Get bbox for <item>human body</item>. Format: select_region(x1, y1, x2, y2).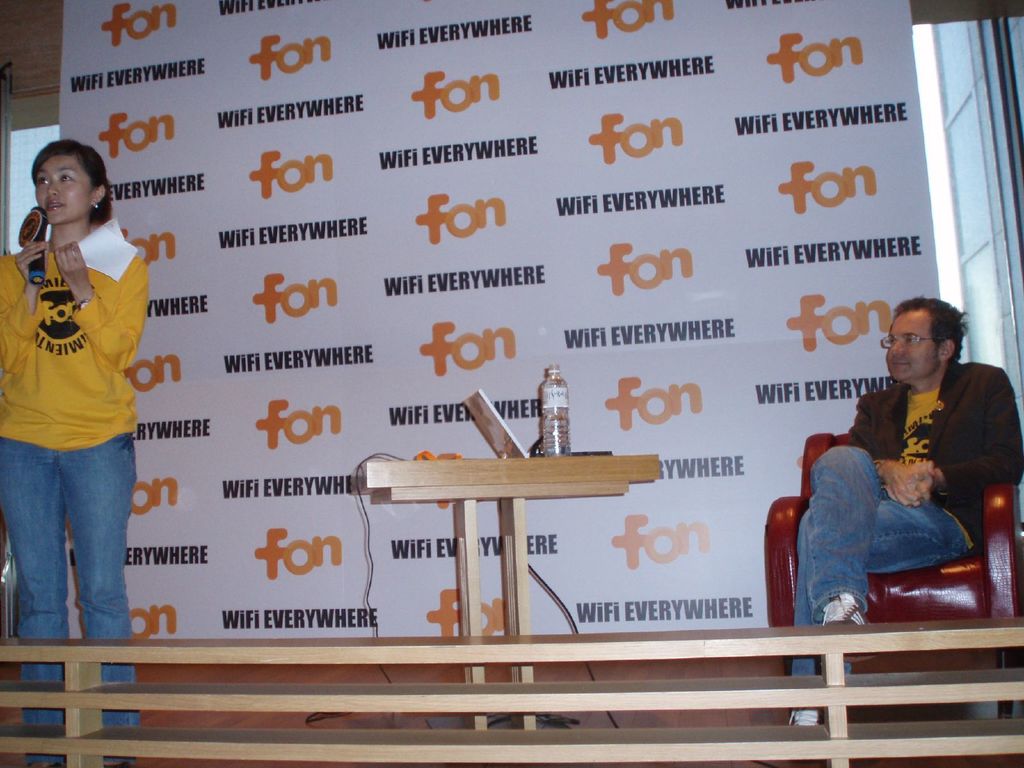
select_region(17, 144, 162, 715).
